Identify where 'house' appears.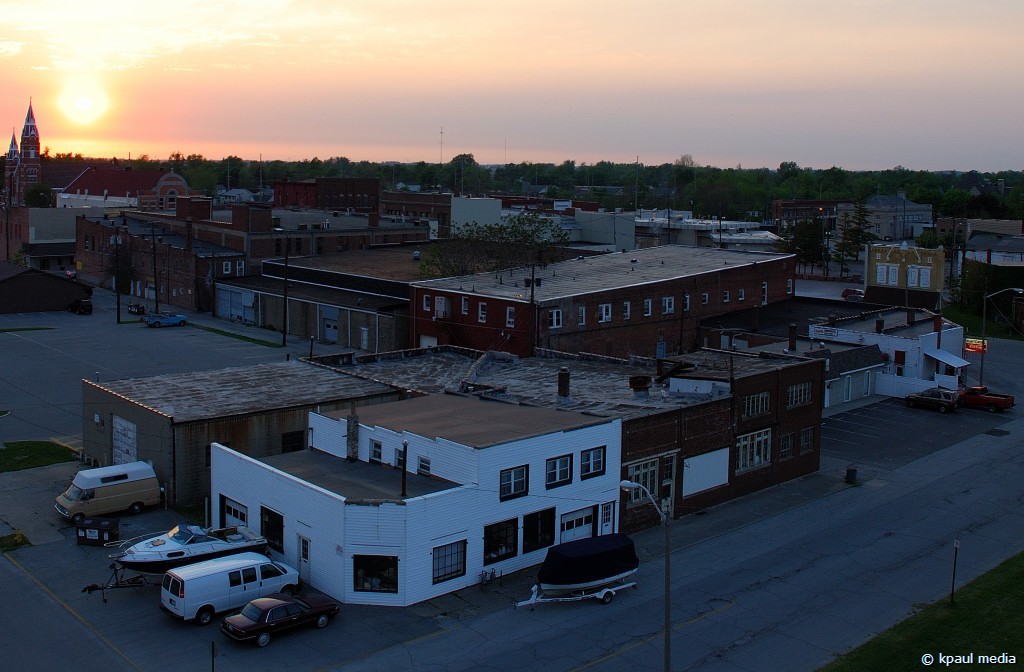
Appears at (left=134, top=193, right=182, bottom=214).
